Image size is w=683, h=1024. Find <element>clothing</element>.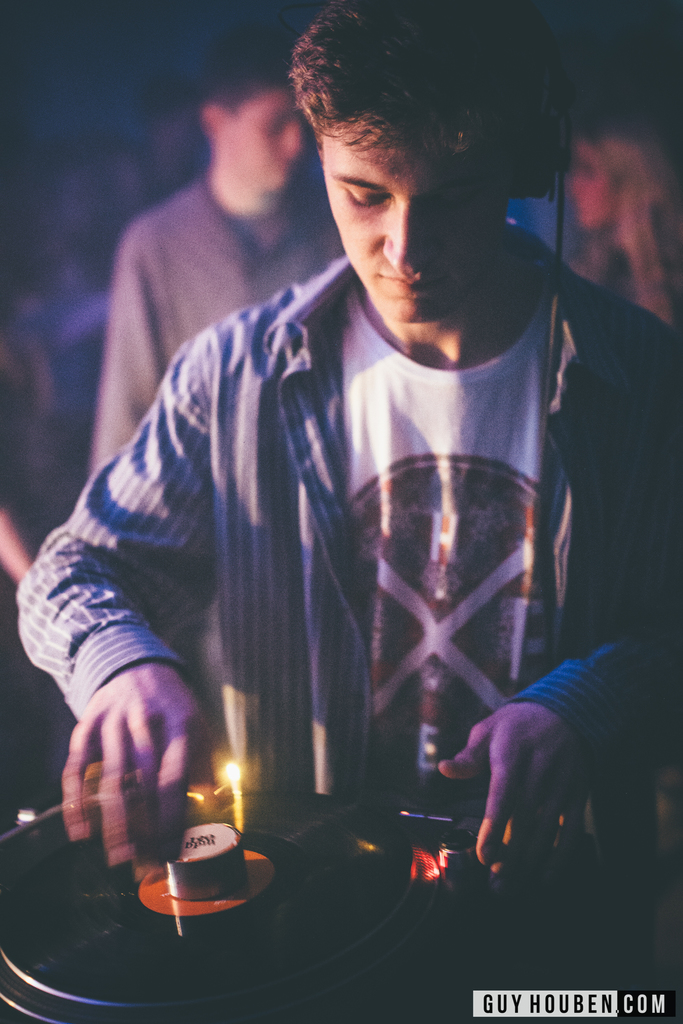
select_region(85, 167, 349, 476).
